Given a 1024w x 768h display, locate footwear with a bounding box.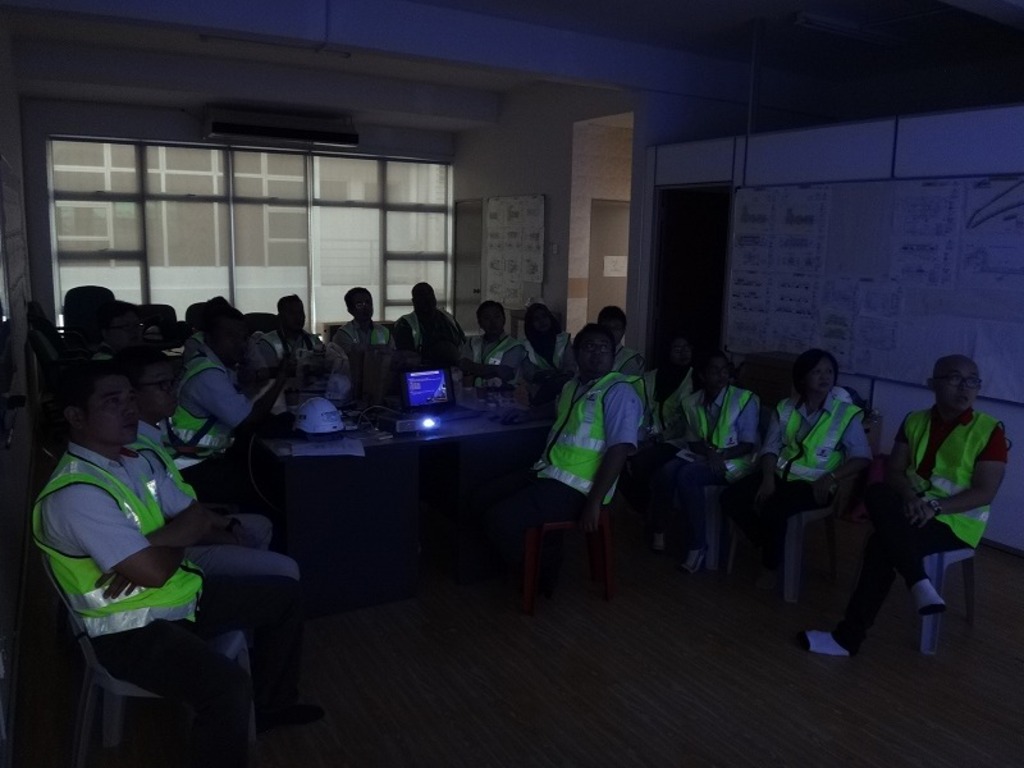
Located: {"left": 919, "top": 582, "right": 945, "bottom": 612}.
